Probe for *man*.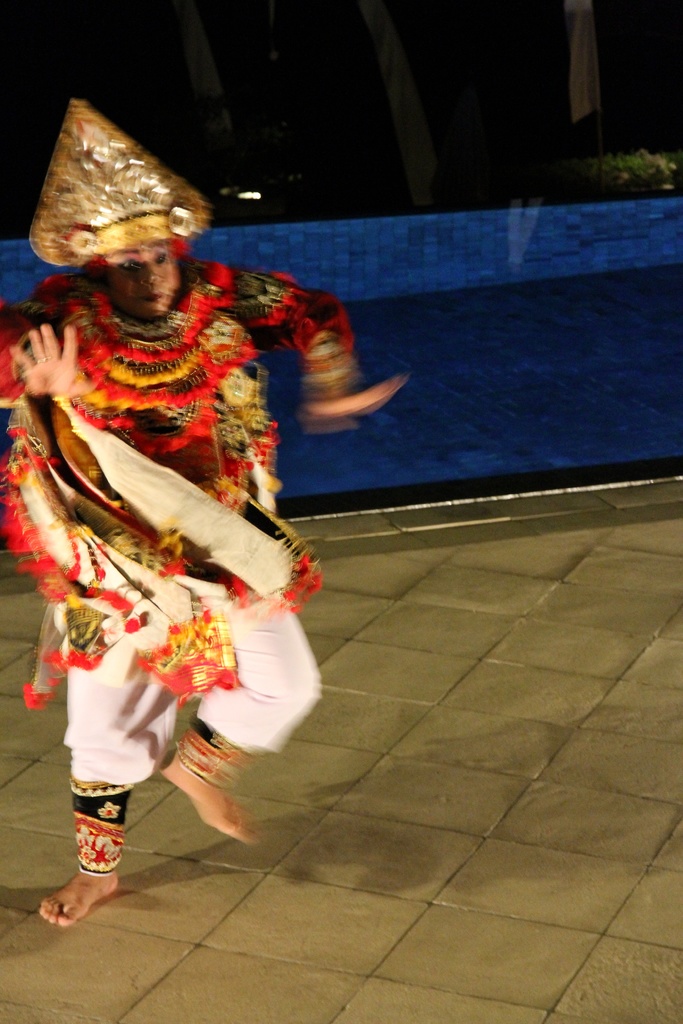
Probe result: 21 159 344 899.
